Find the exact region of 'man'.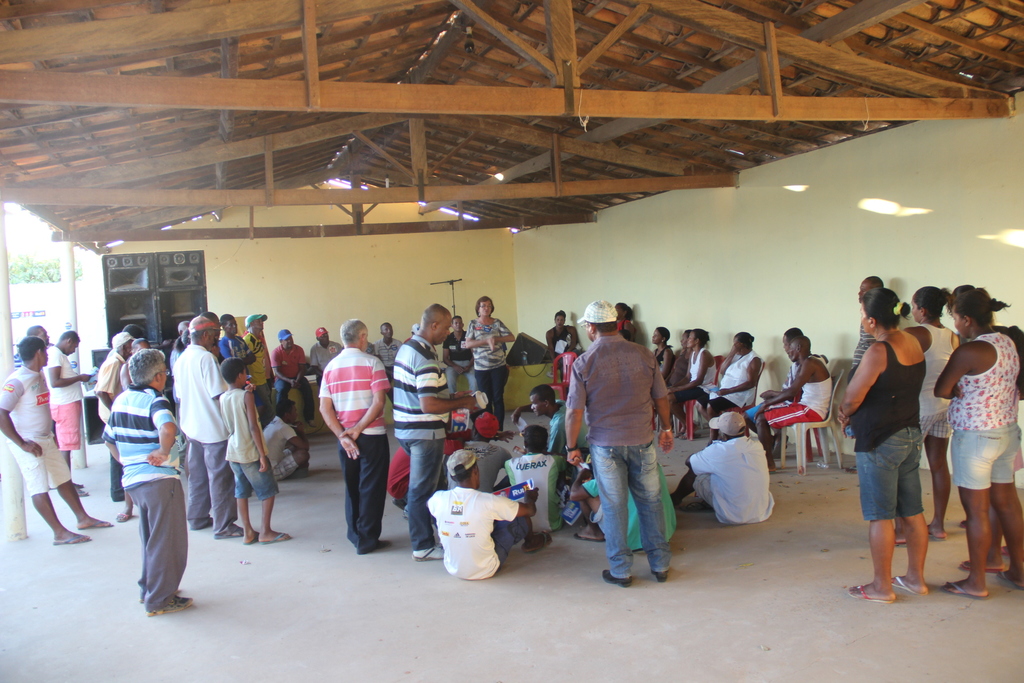
Exact region: <box>851,276,884,375</box>.
